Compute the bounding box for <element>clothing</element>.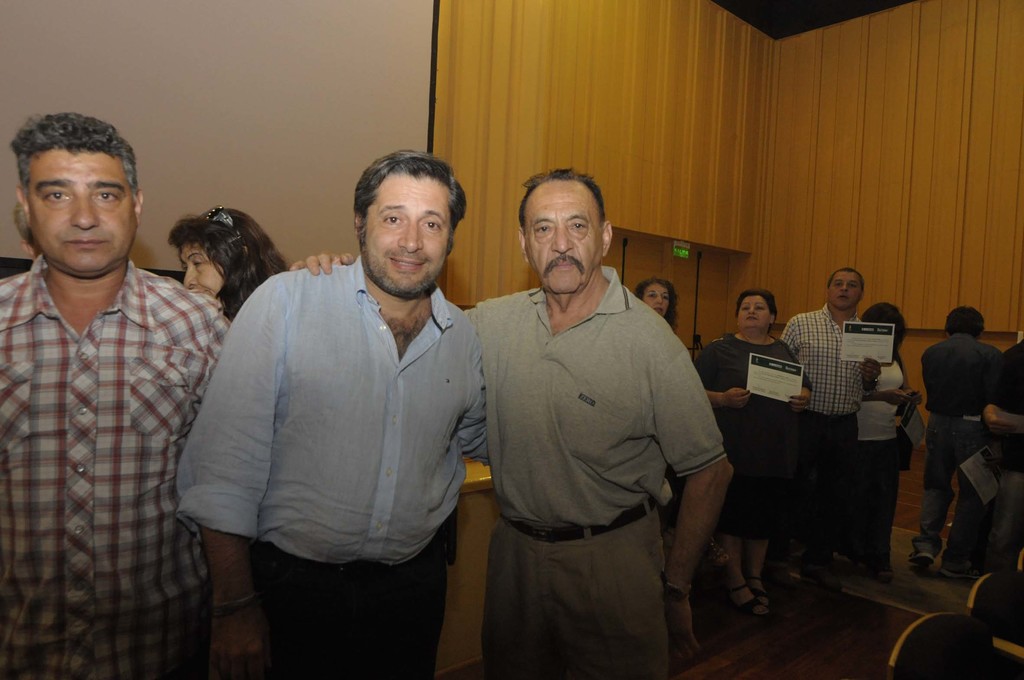
Rect(174, 147, 488, 679).
